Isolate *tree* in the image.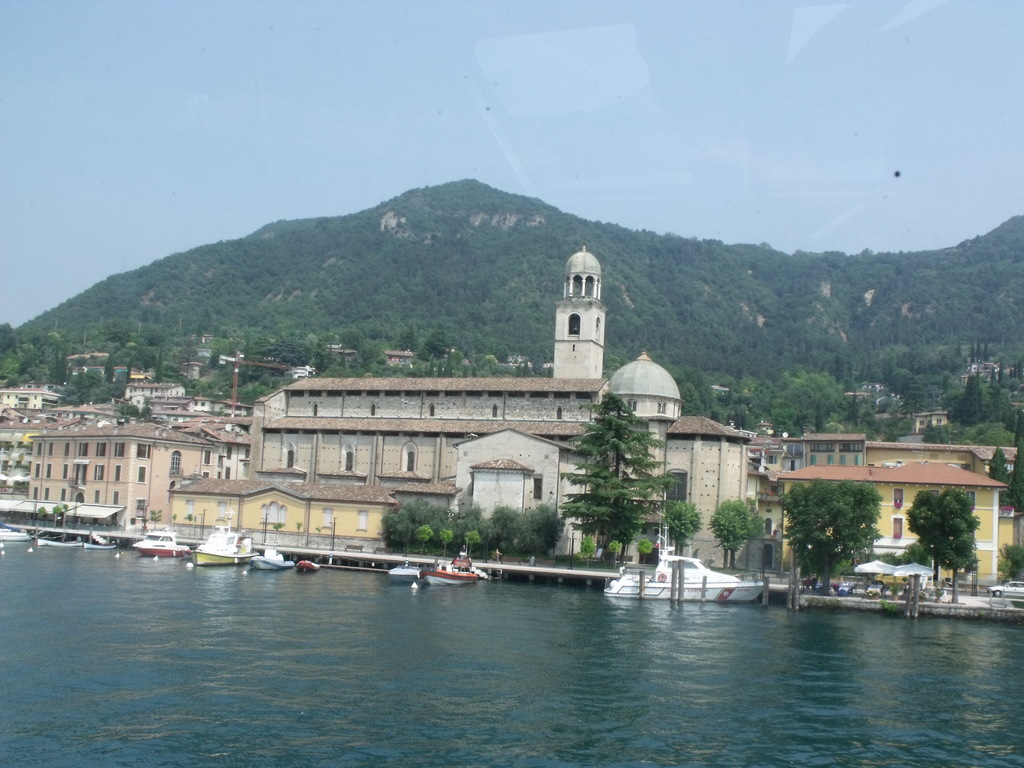
Isolated region: <region>578, 534, 593, 570</region>.
